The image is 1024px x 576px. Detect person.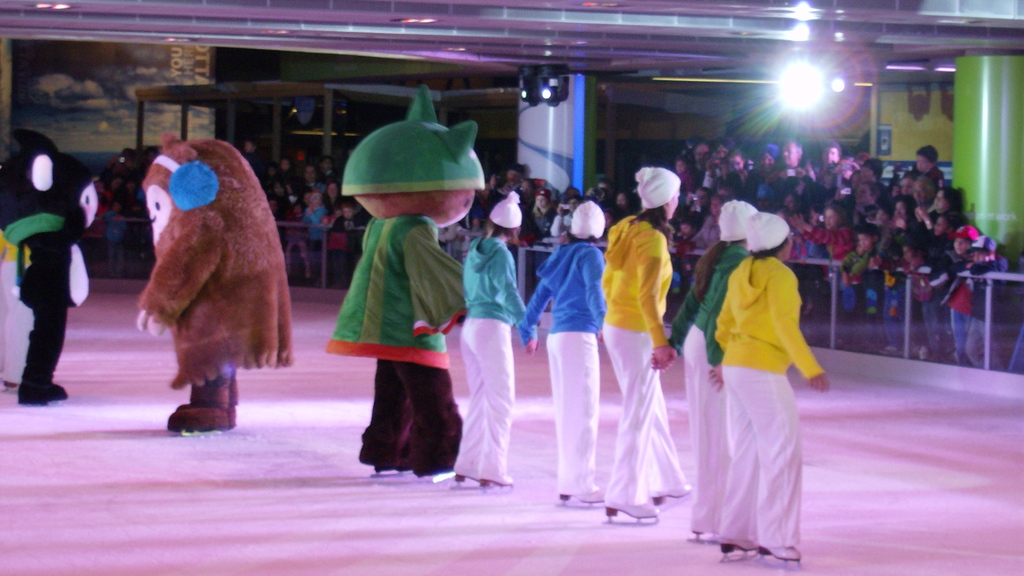
Detection: [x1=676, y1=128, x2=993, y2=372].
